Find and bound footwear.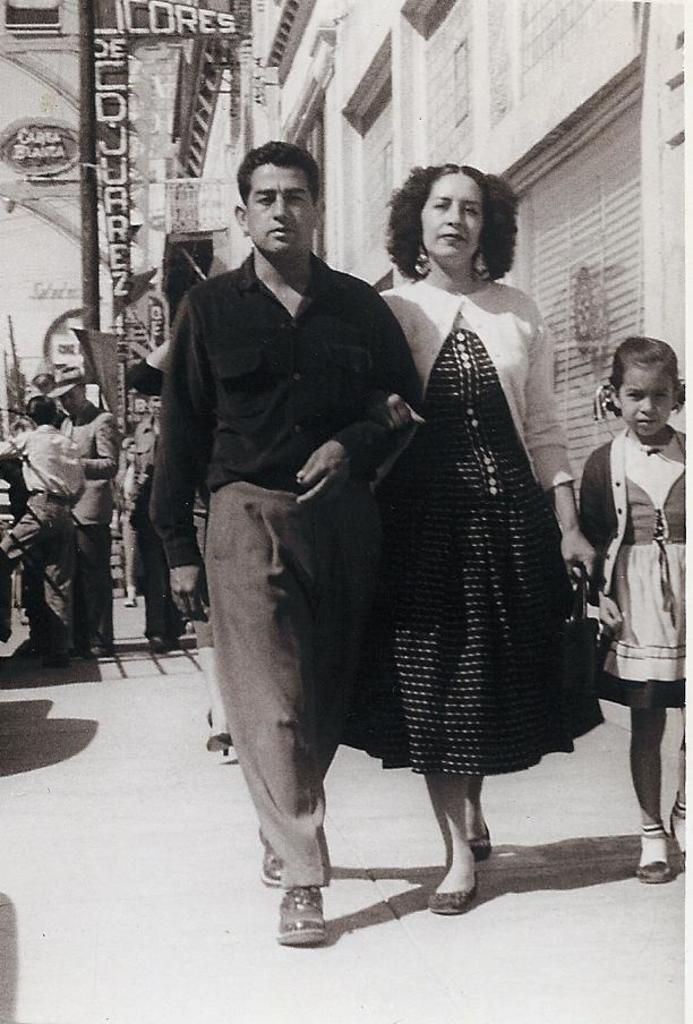
Bound: crop(667, 825, 692, 874).
